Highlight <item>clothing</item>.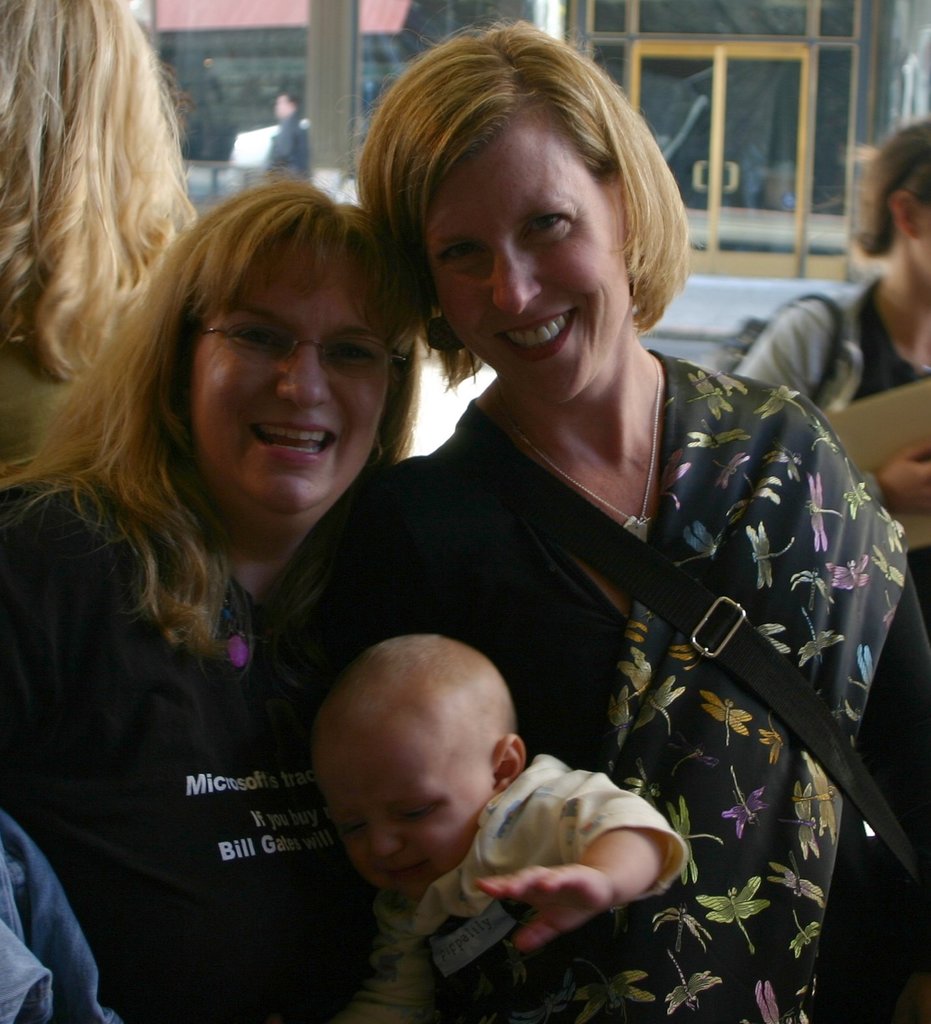
Highlighted region: (left=3, top=420, right=382, bottom=1023).
